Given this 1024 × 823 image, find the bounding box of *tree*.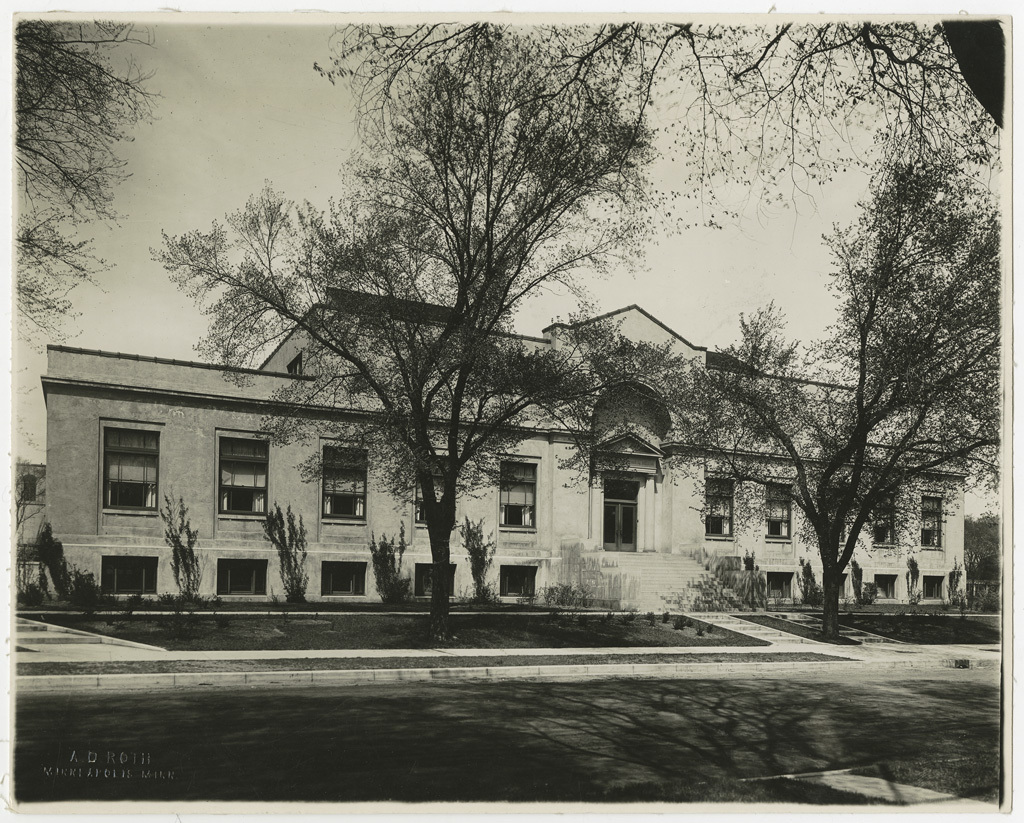
x1=30 y1=522 x2=70 y2=605.
